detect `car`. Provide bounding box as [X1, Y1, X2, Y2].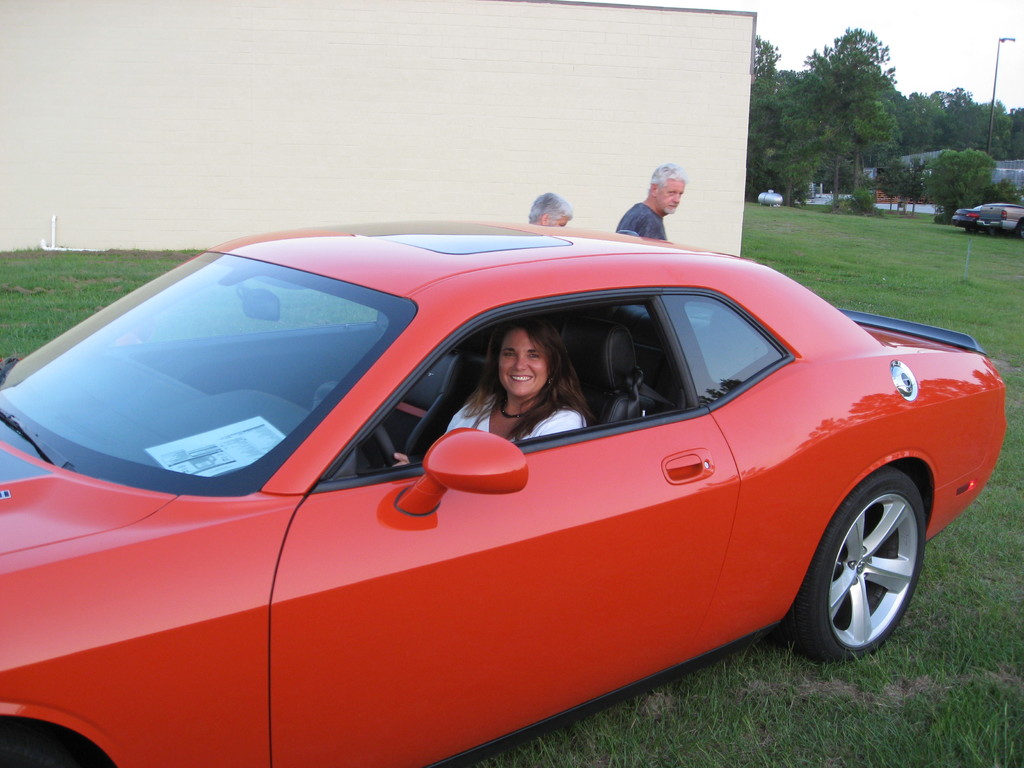
[982, 209, 1023, 228].
